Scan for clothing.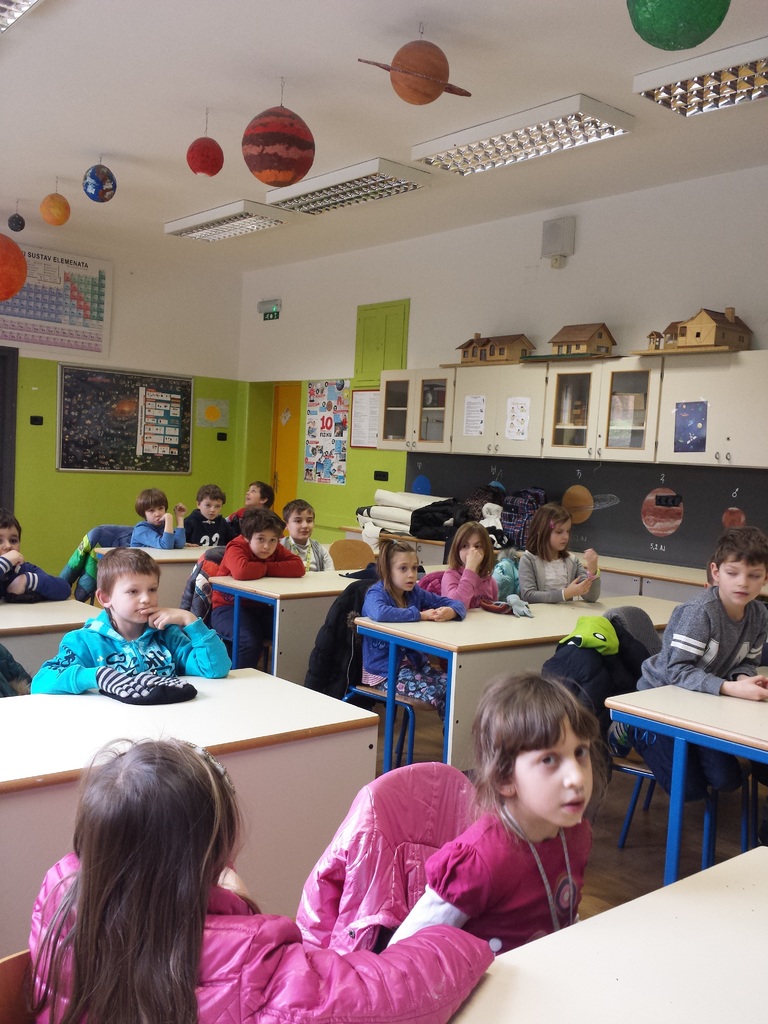
Scan result: (left=22, top=849, right=497, bottom=1023).
